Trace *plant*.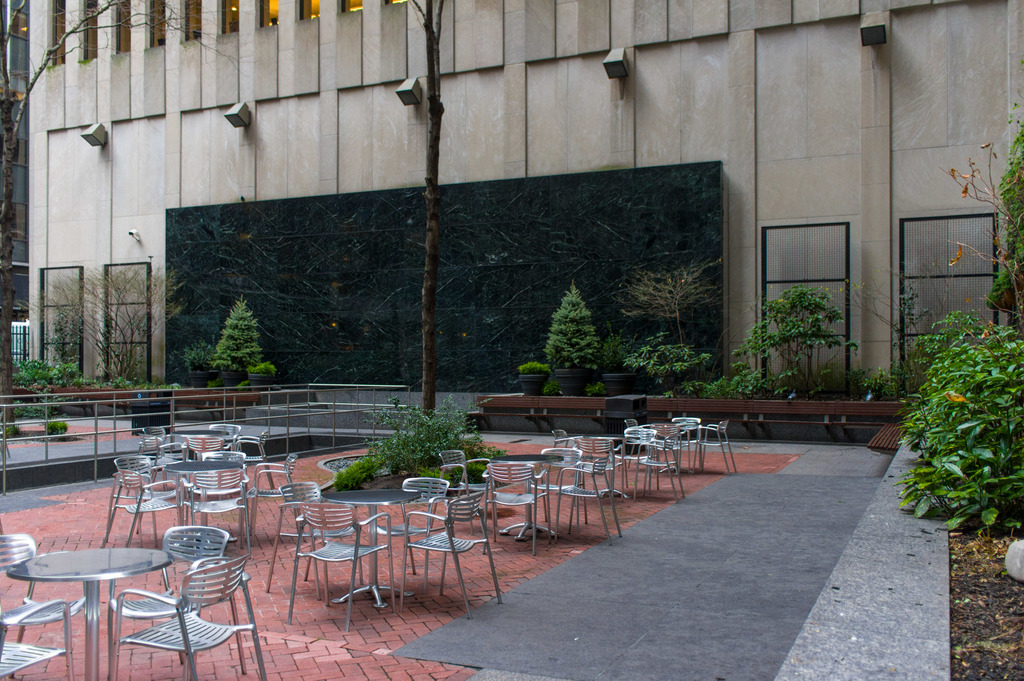
Traced to locate(201, 296, 257, 378).
